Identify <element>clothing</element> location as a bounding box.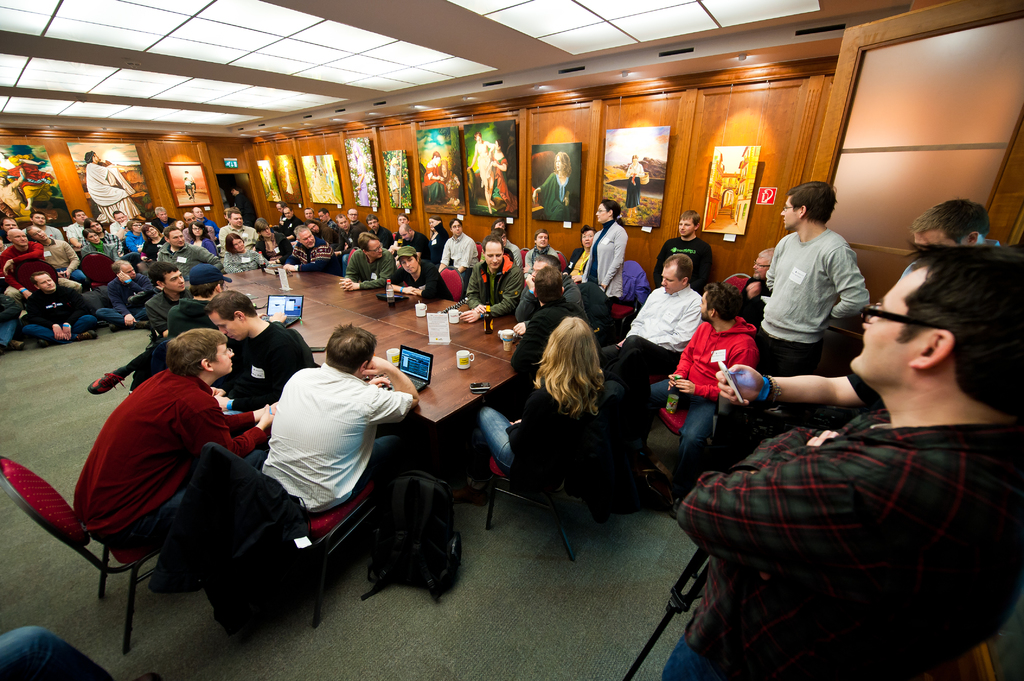
box(524, 241, 559, 277).
